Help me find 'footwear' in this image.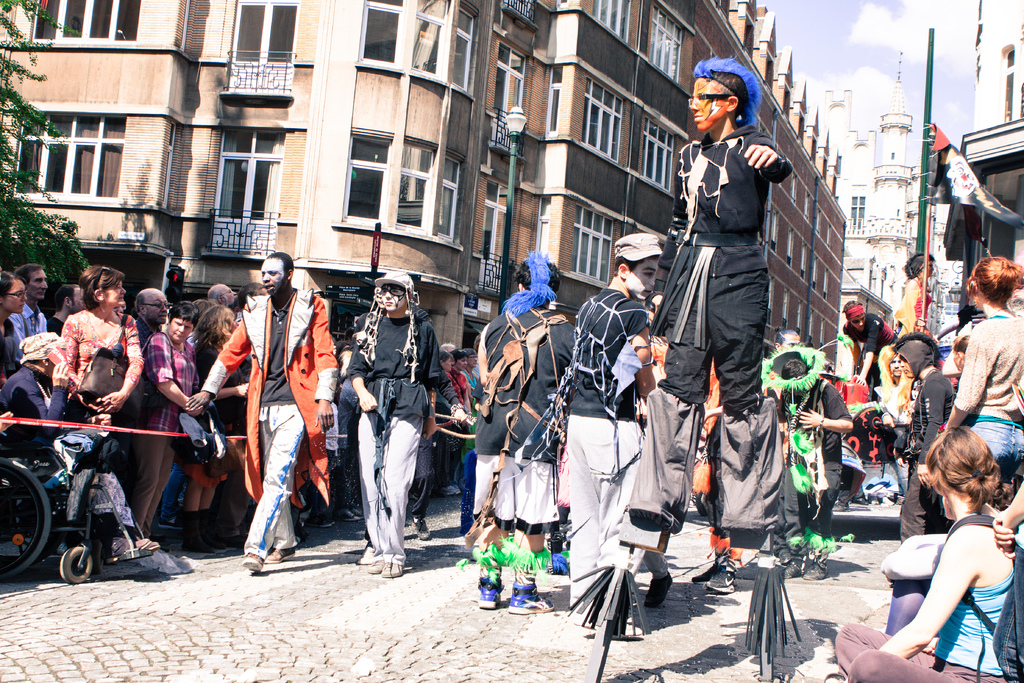
Found it: l=548, t=531, r=561, b=554.
